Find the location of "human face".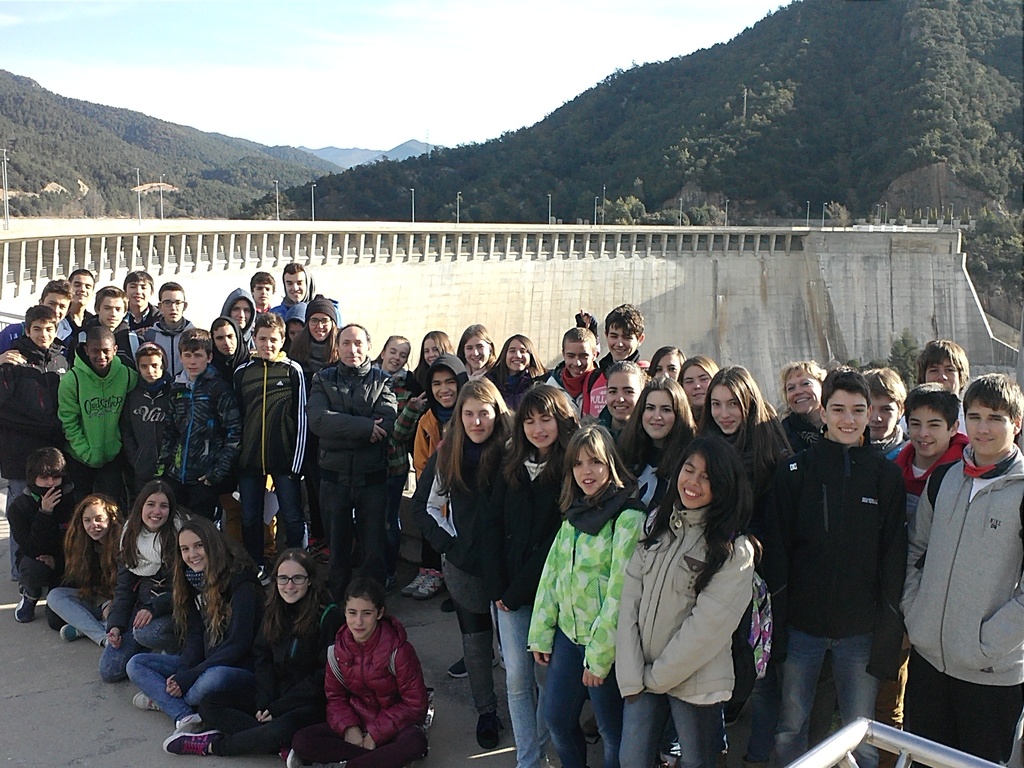
Location: 524, 413, 559, 450.
